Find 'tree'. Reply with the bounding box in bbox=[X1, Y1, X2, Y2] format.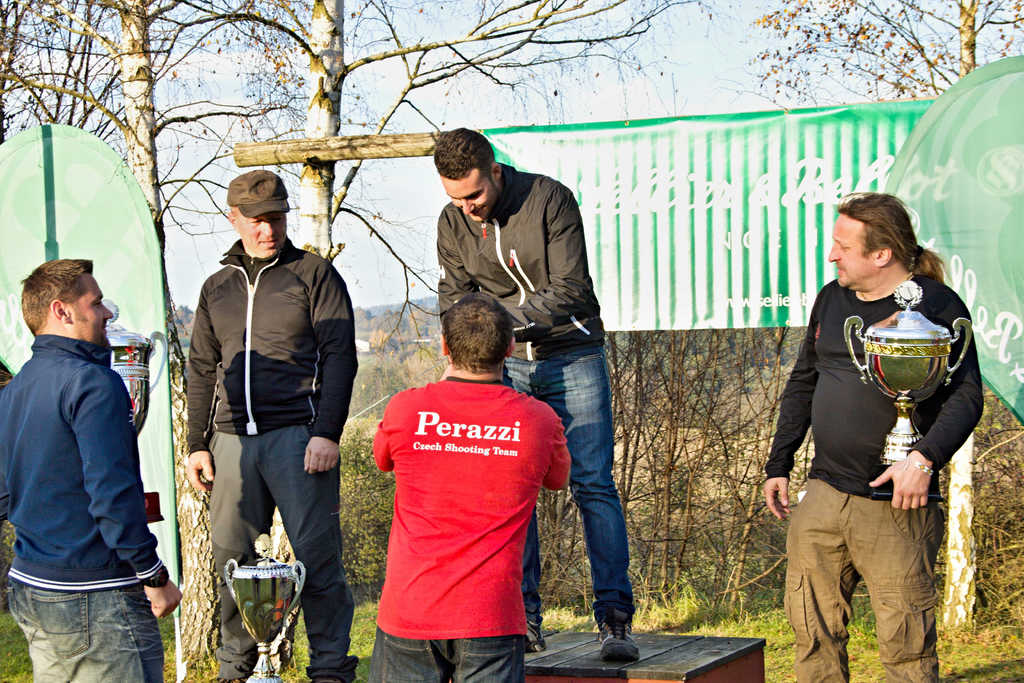
bbox=[0, 0, 355, 682].
